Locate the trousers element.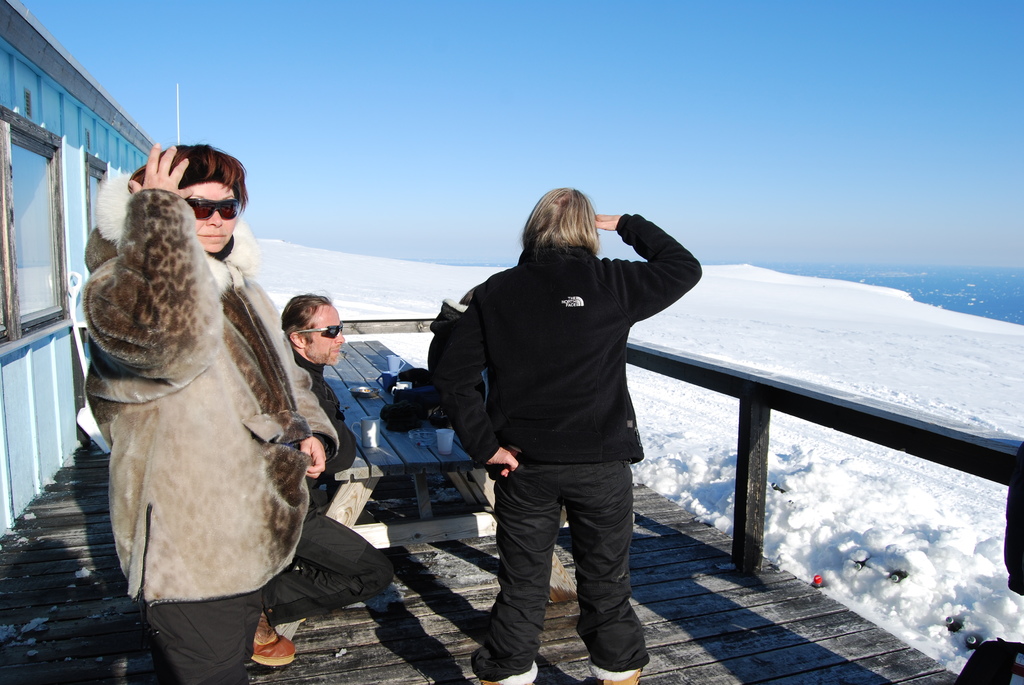
Element bbox: <region>259, 496, 398, 631</region>.
